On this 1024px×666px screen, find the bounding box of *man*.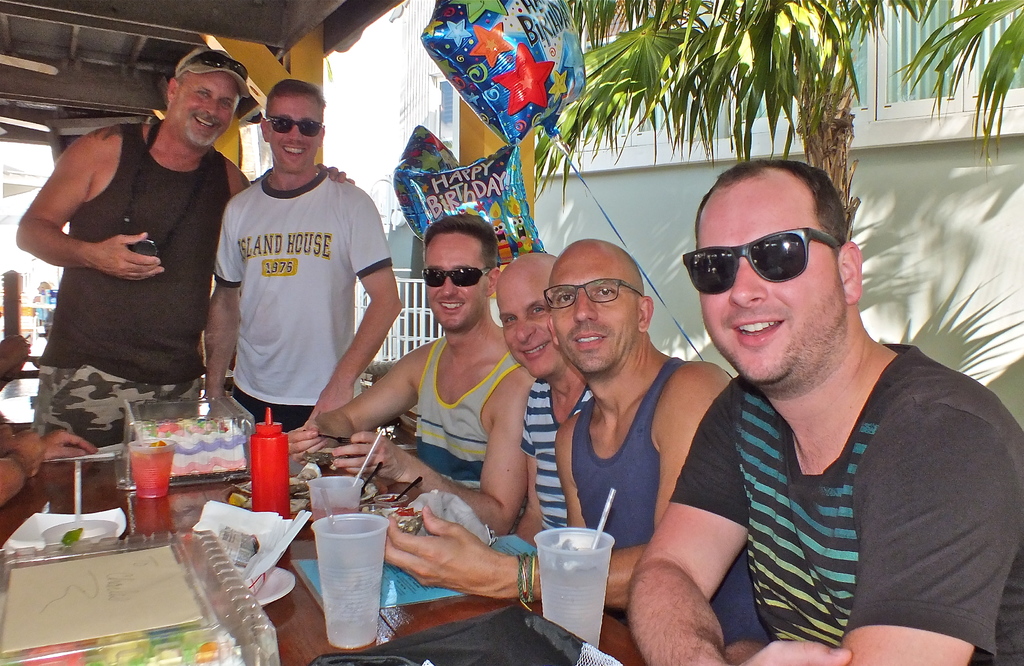
Bounding box: bbox=(17, 45, 355, 447).
